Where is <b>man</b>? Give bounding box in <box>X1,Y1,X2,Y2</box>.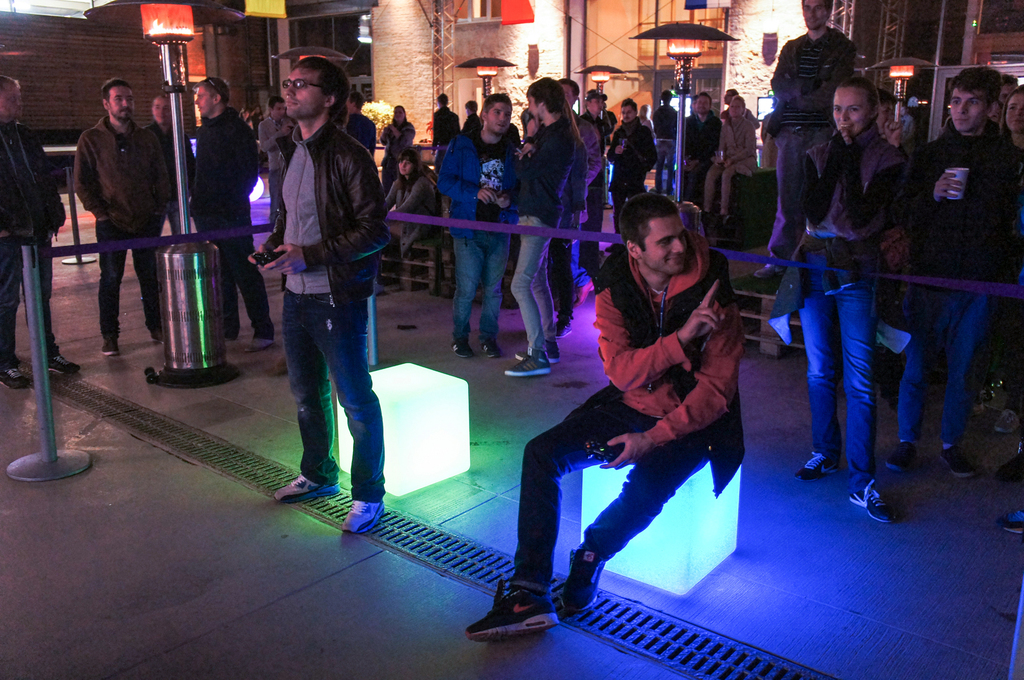
<box>745,0,855,290</box>.
